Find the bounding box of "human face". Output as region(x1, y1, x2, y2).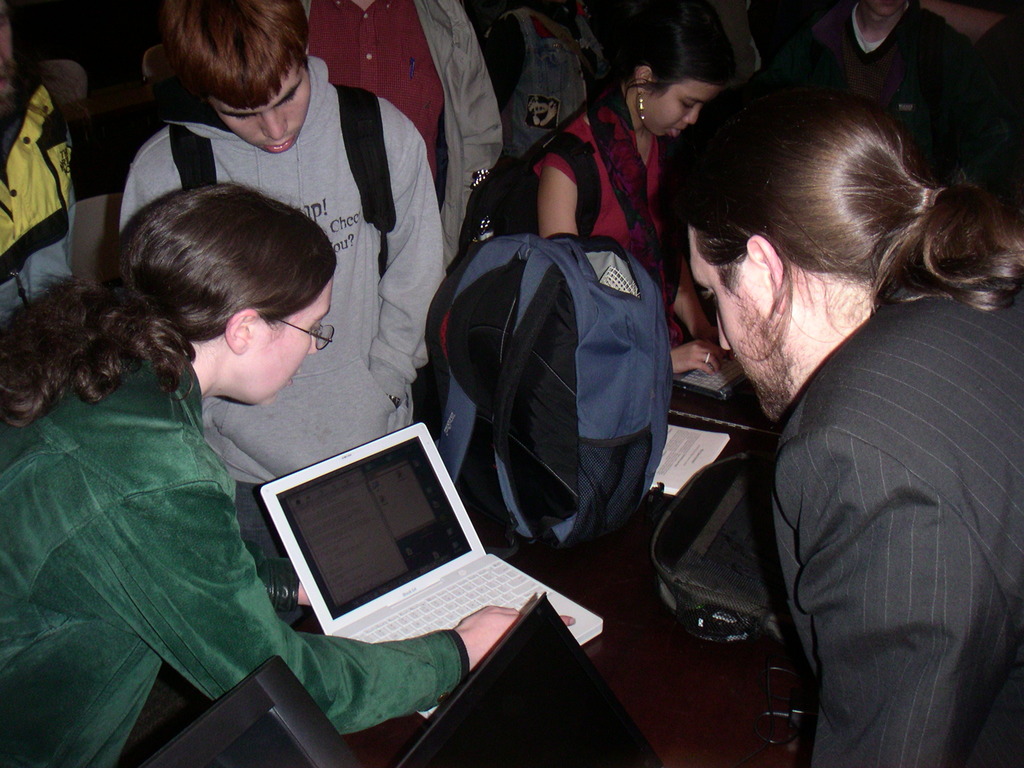
region(0, 3, 13, 89).
